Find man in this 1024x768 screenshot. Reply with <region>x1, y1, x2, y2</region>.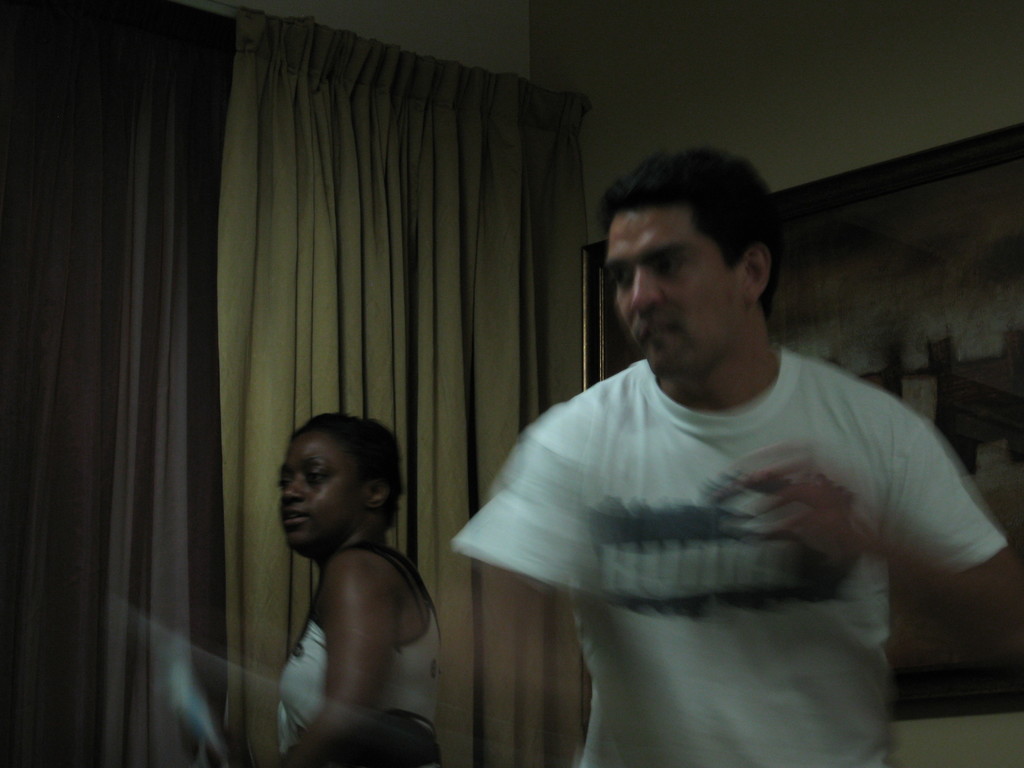
<region>458, 134, 999, 723</region>.
